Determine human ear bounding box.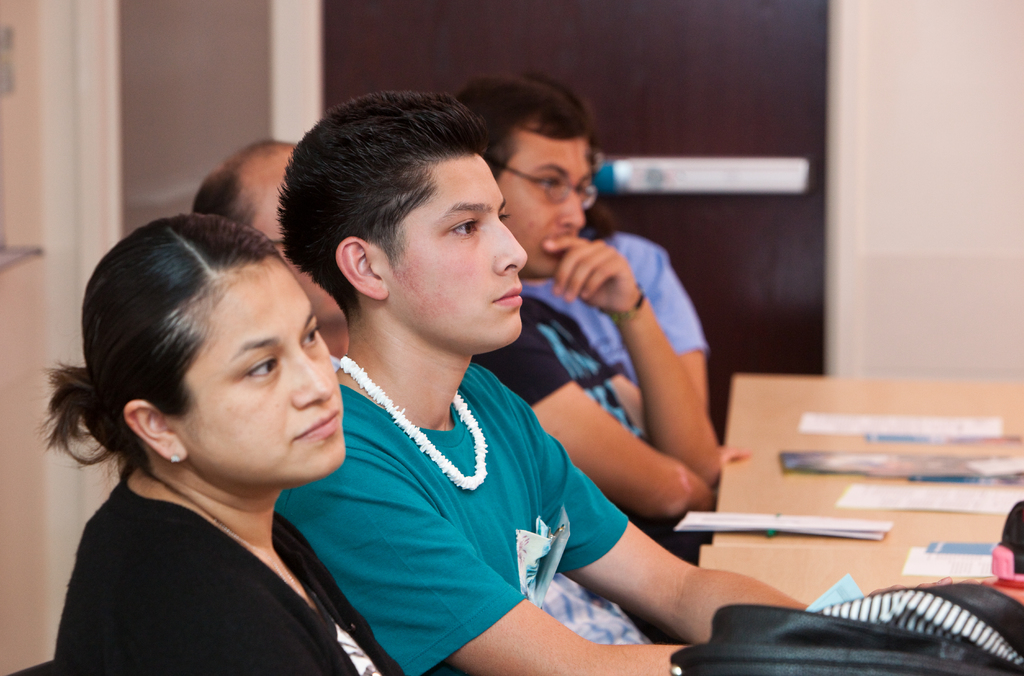
Determined: bbox=(124, 398, 189, 462).
